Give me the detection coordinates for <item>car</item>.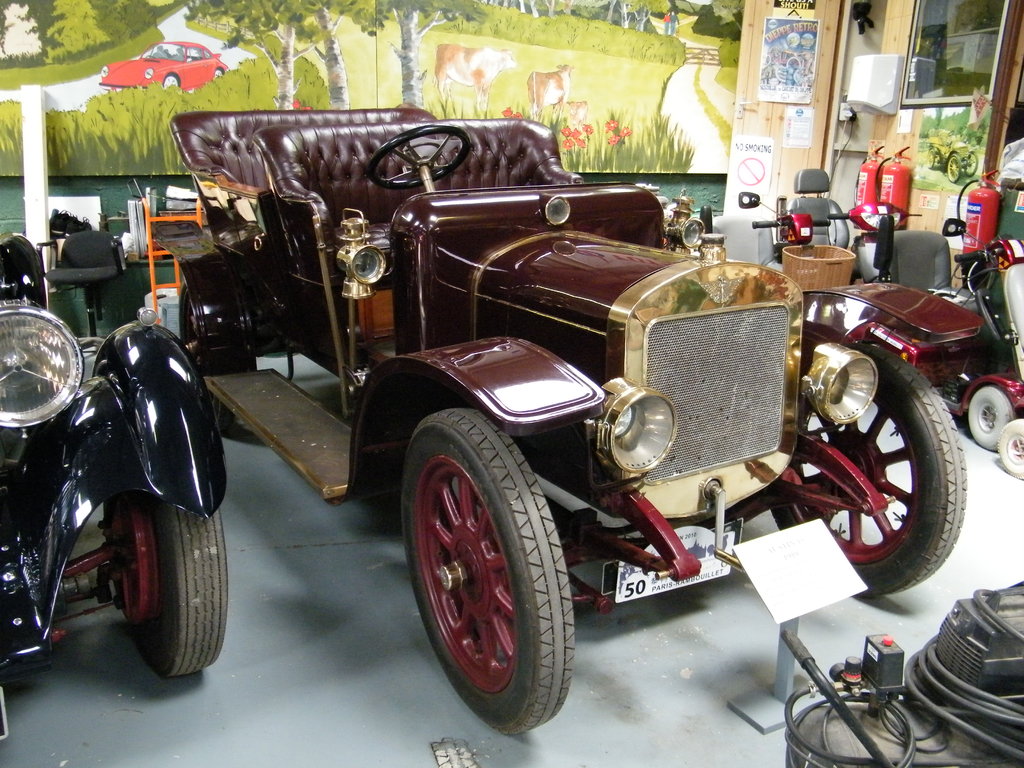
box=[0, 233, 228, 680].
